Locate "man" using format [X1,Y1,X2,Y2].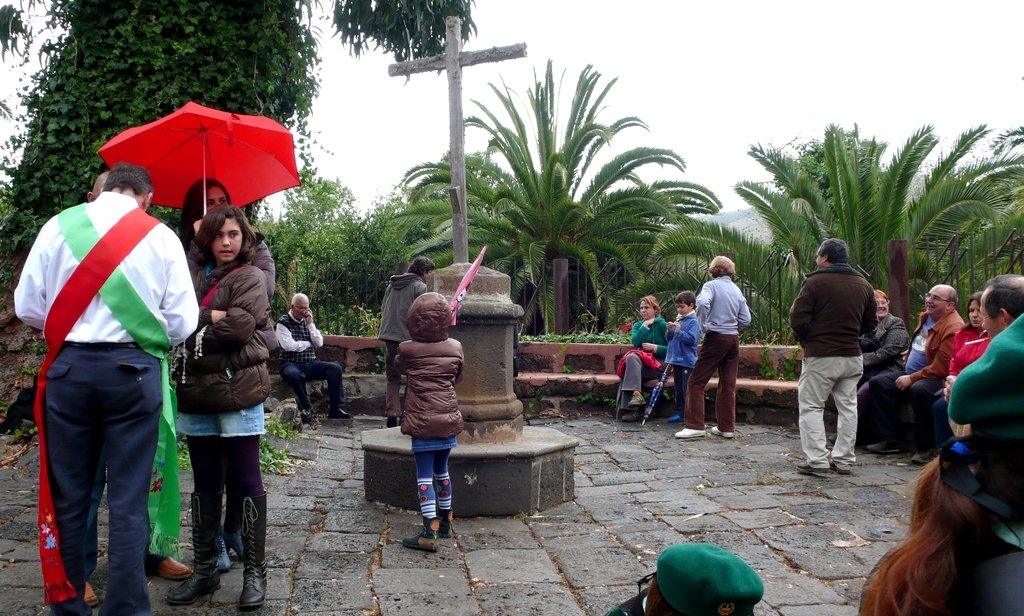
[940,271,1023,557].
